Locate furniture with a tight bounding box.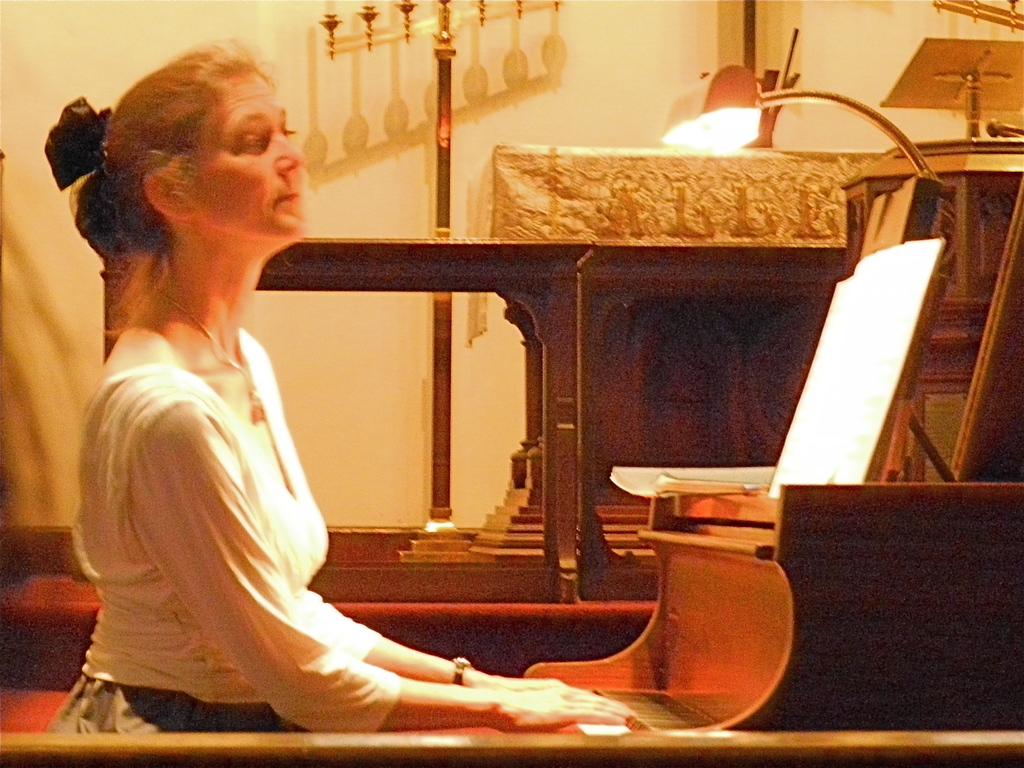
(x1=837, y1=141, x2=1023, y2=483).
